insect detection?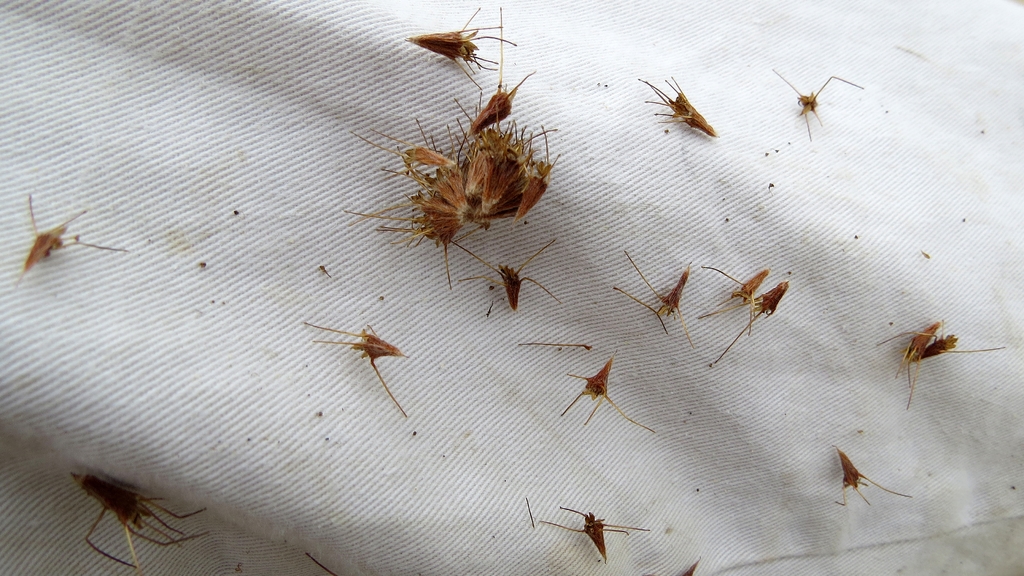
<bbox>829, 445, 912, 507</bbox>
